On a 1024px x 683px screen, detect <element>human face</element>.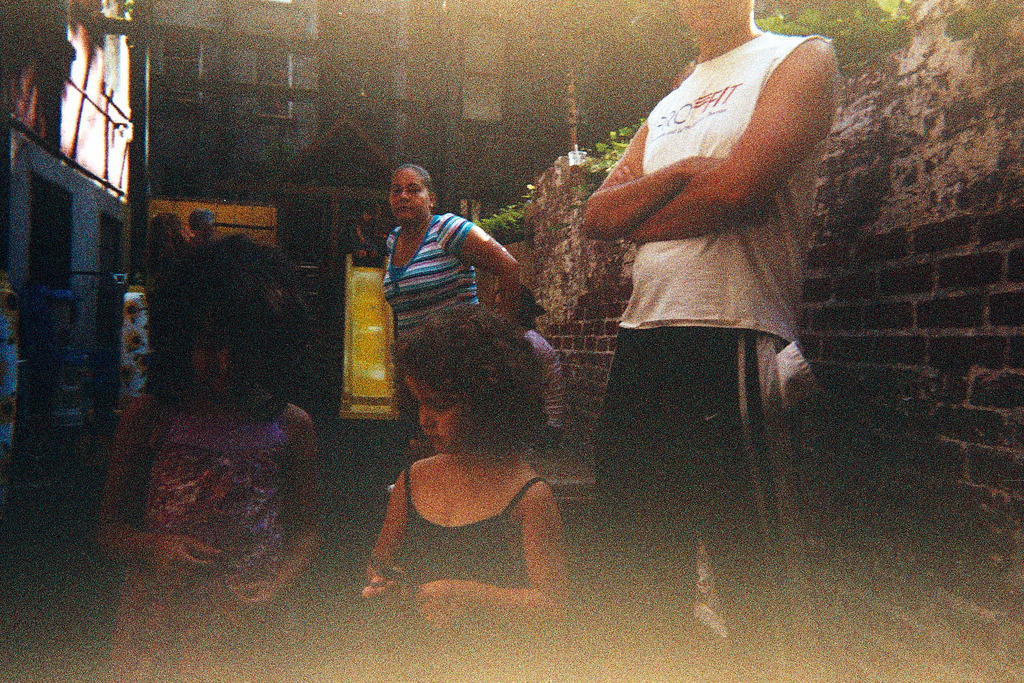
region(408, 378, 467, 452).
